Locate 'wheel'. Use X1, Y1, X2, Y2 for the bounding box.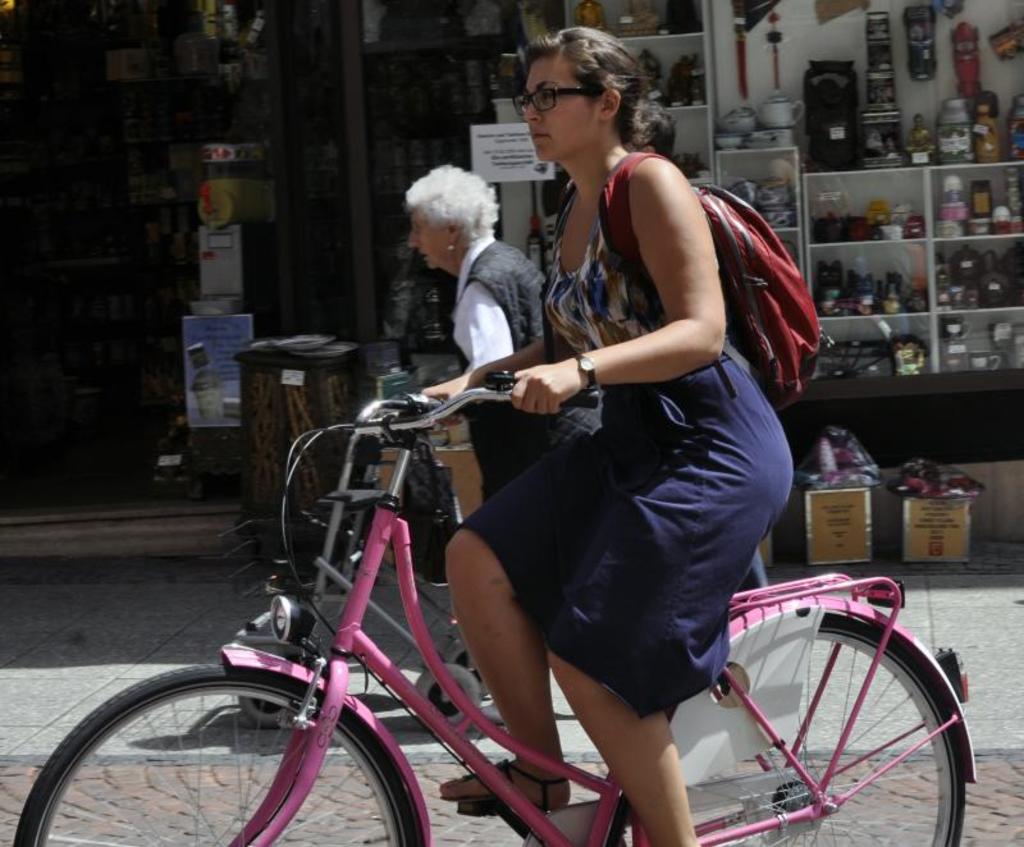
12, 667, 419, 846.
